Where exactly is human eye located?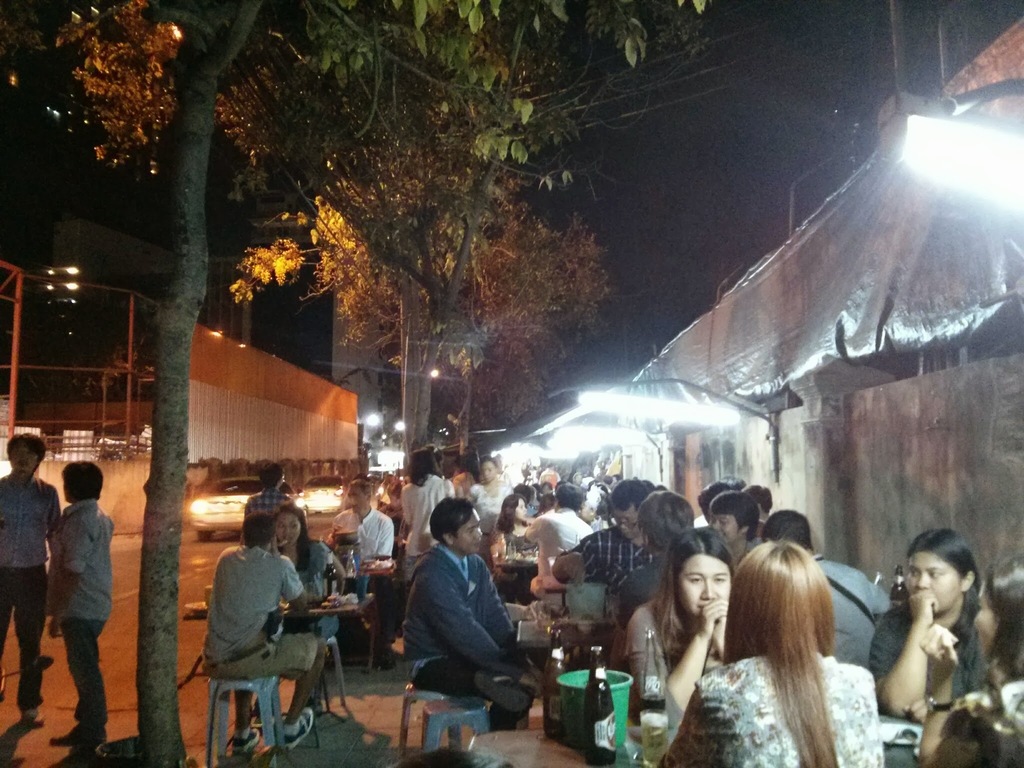
Its bounding box is [715, 574, 727, 584].
